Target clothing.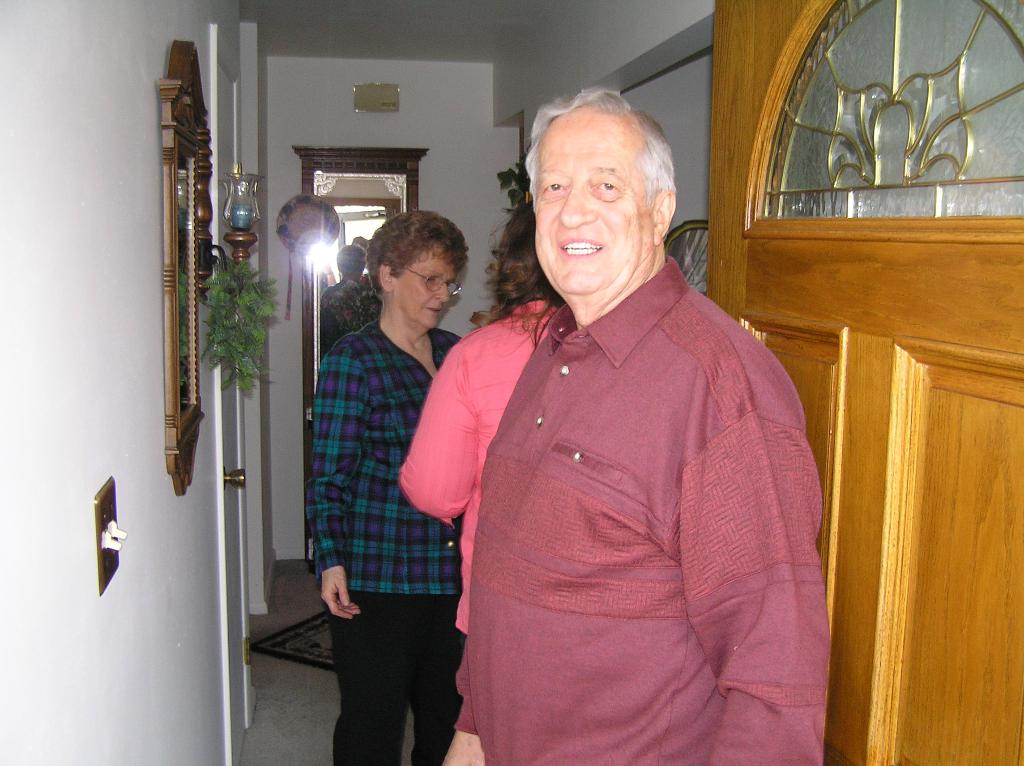
Target region: [x1=311, y1=317, x2=464, y2=765].
